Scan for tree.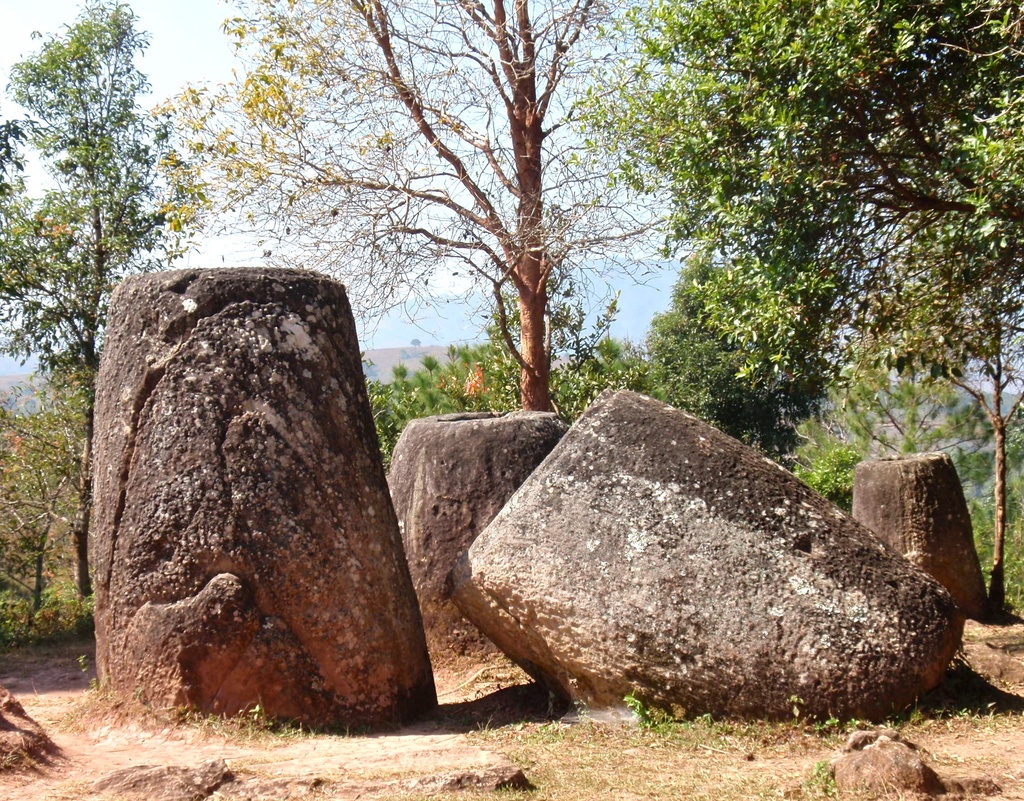
Scan result: (x1=0, y1=116, x2=21, y2=248).
